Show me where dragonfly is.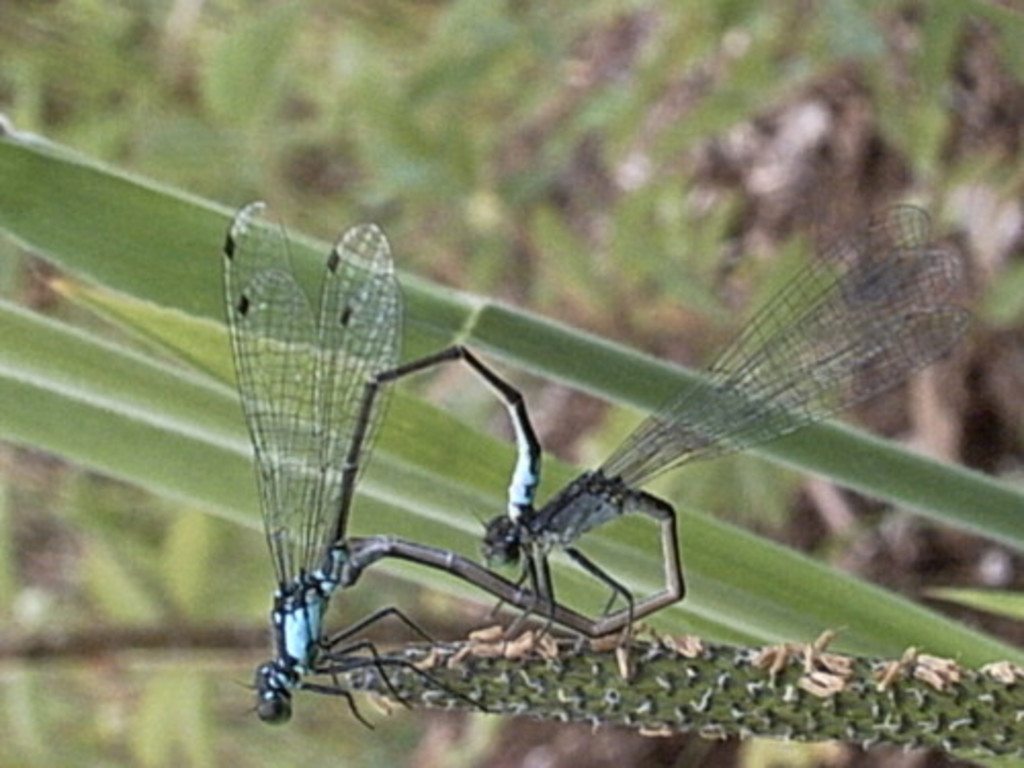
dragonfly is at select_region(319, 209, 975, 639).
